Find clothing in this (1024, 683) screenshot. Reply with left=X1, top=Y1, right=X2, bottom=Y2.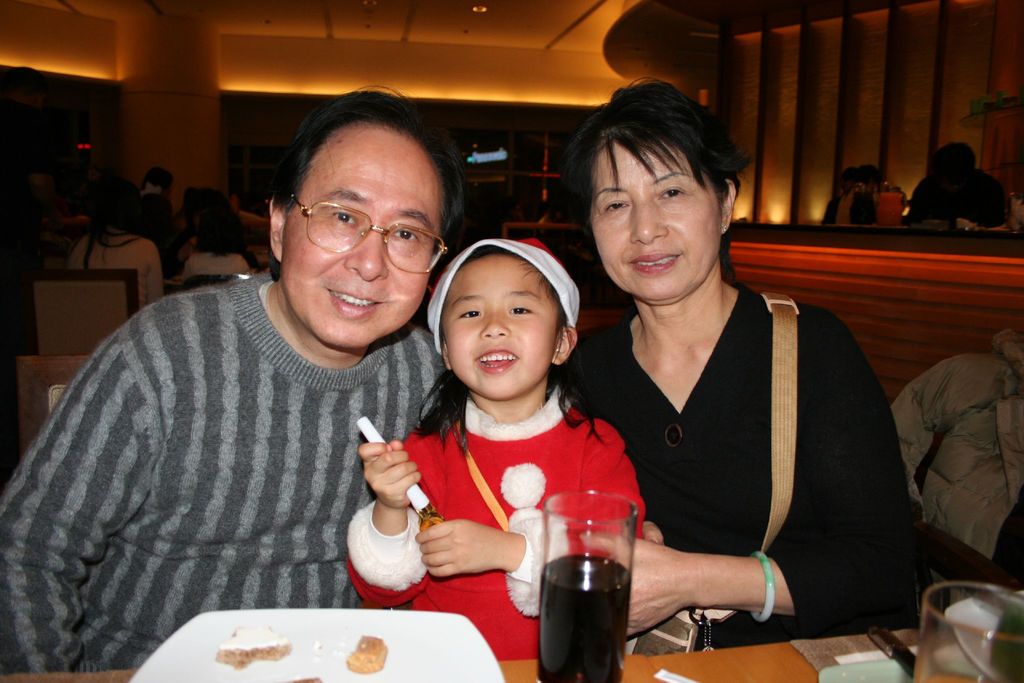
left=591, top=231, right=904, bottom=650.
